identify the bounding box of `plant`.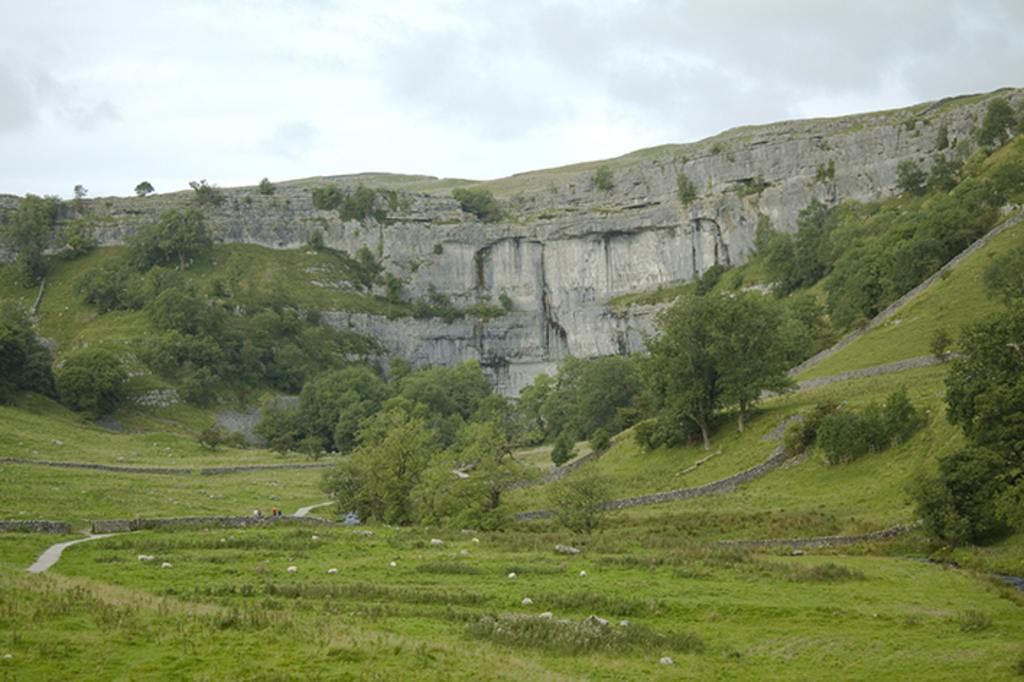
x1=546 y1=464 x2=615 y2=535.
